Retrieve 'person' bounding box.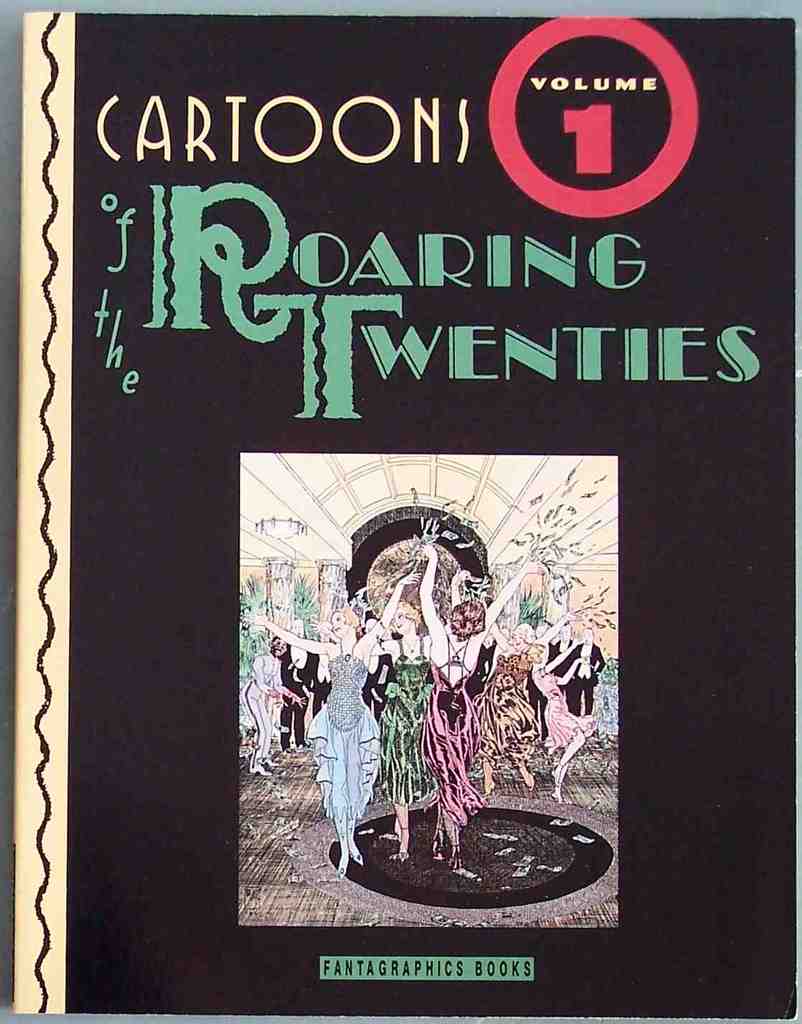
Bounding box: bbox(252, 572, 420, 878).
